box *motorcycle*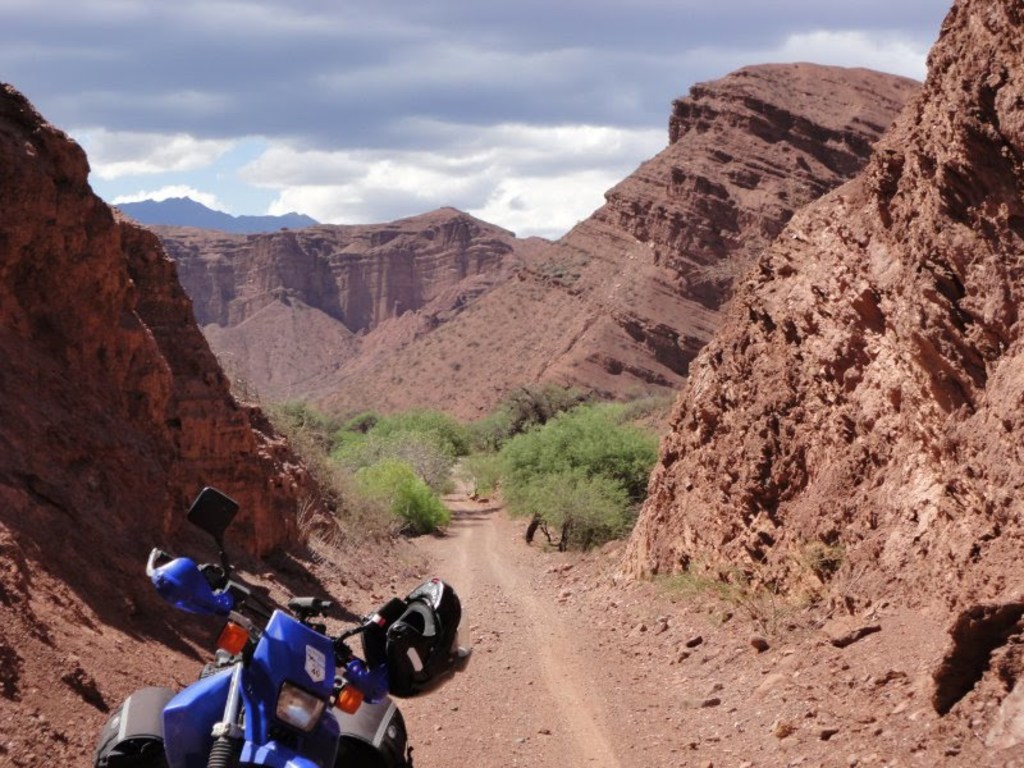
(113,572,433,762)
